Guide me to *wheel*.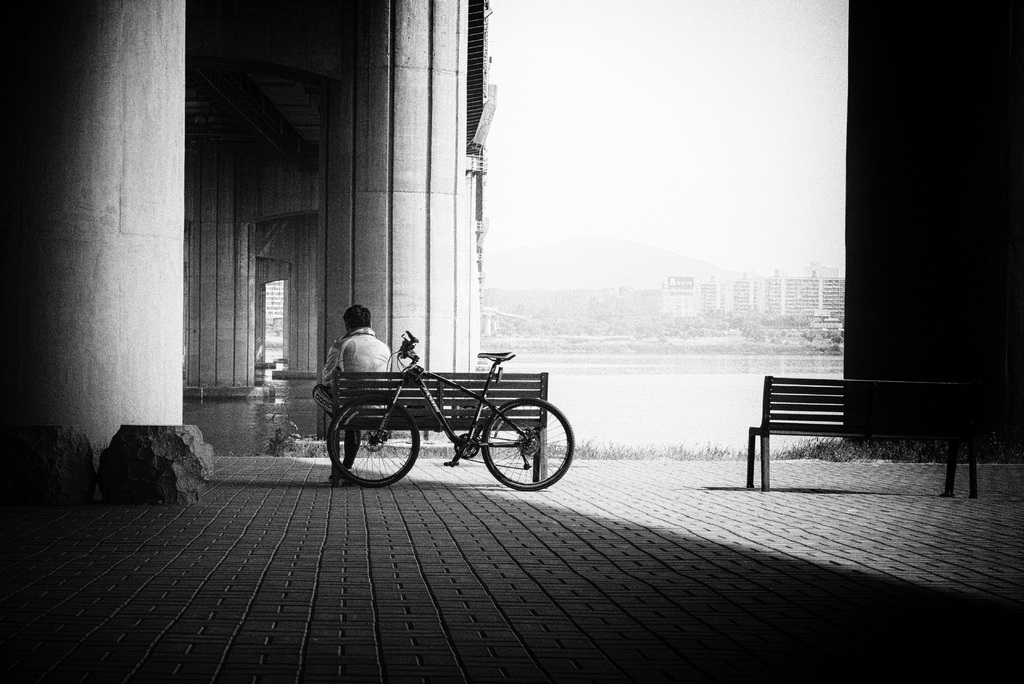
Guidance: [left=330, top=399, right=421, bottom=493].
